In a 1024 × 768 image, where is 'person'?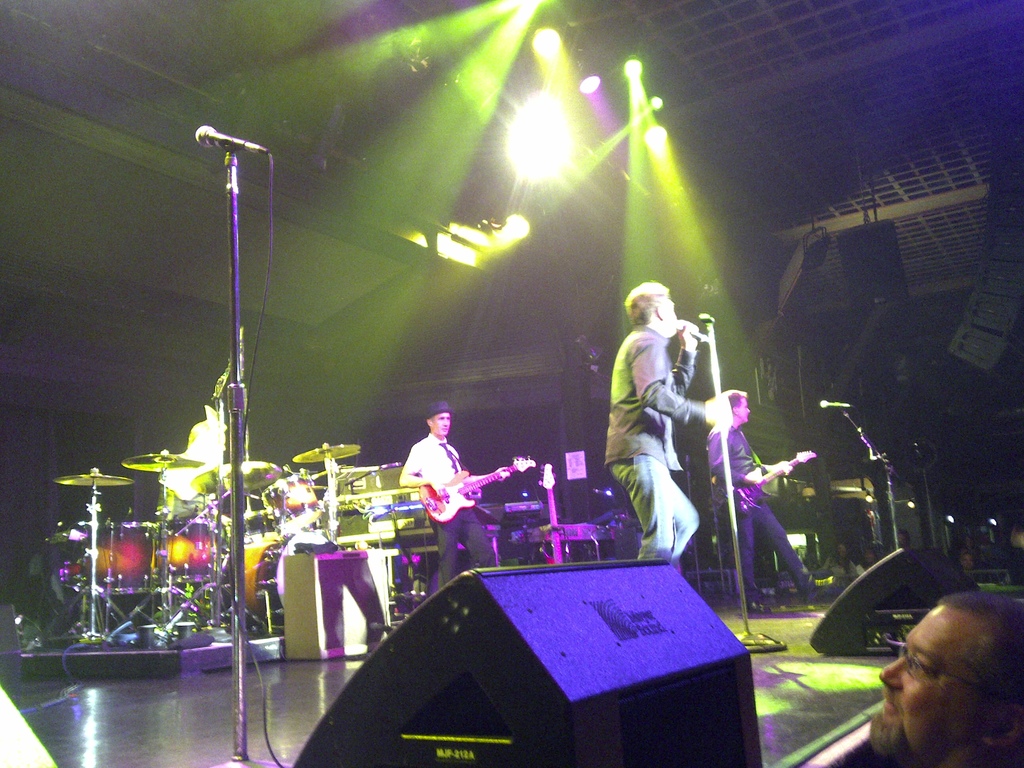
l=597, t=280, r=733, b=572.
